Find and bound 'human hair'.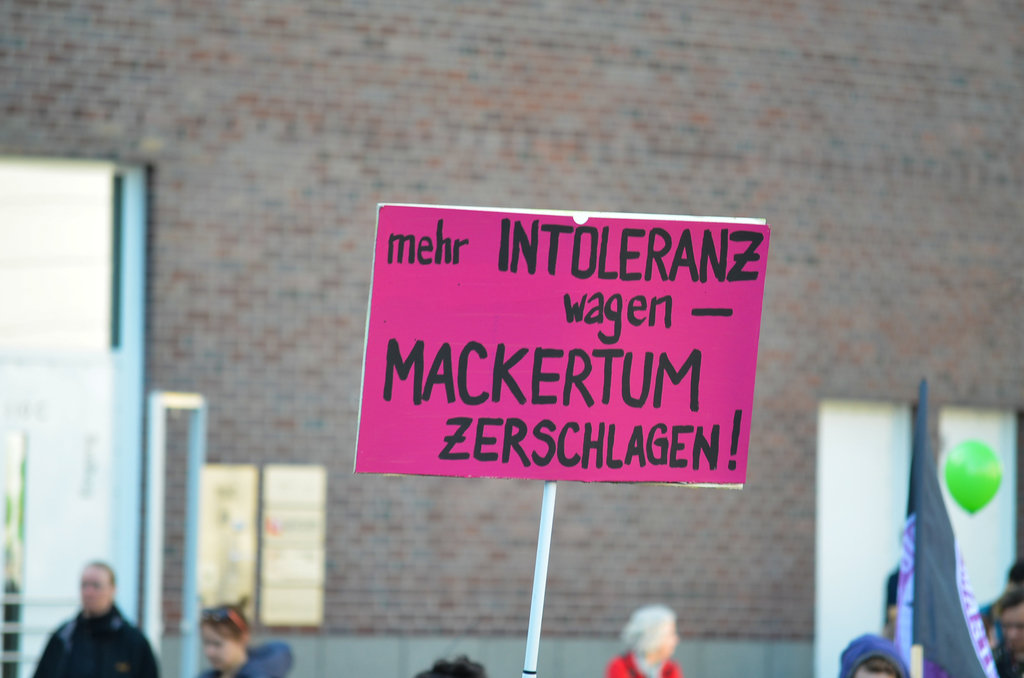
Bound: [996,589,1023,615].
